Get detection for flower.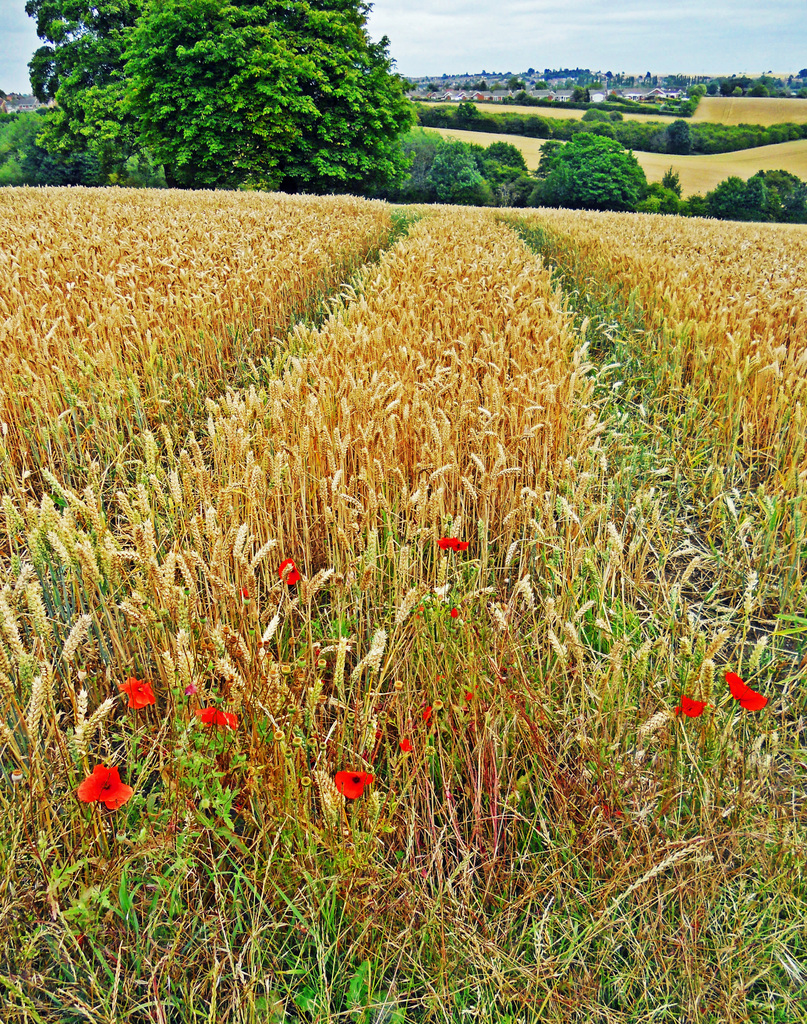
Detection: {"left": 334, "top": 769, "right": 373, "bottom": 802}.
